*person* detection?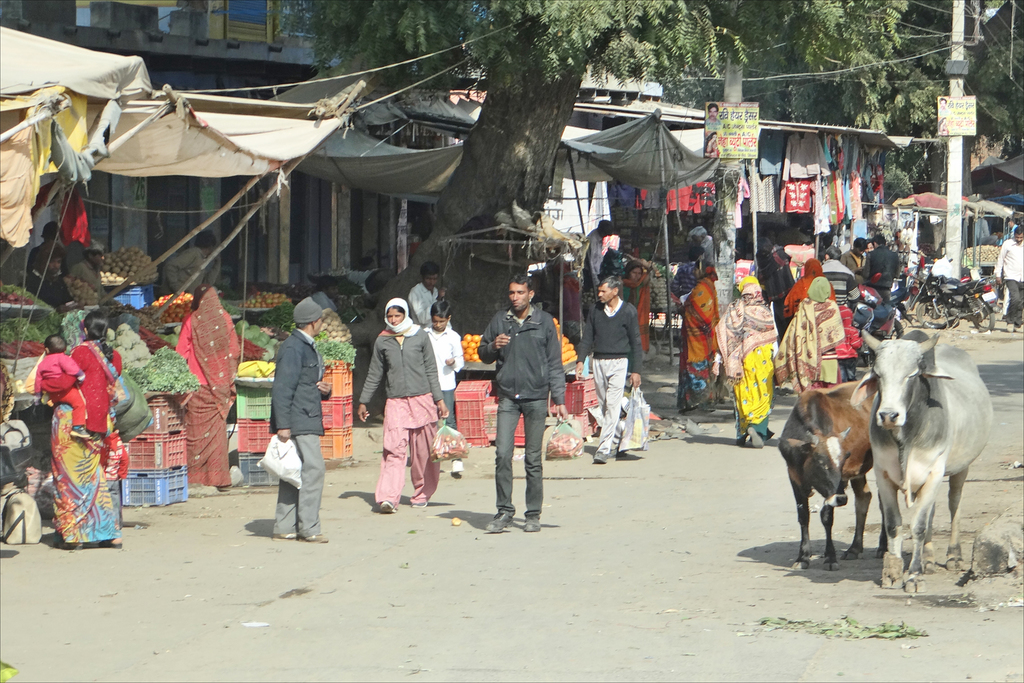
[x1=587, y1=220, x2=618, y2=285]
